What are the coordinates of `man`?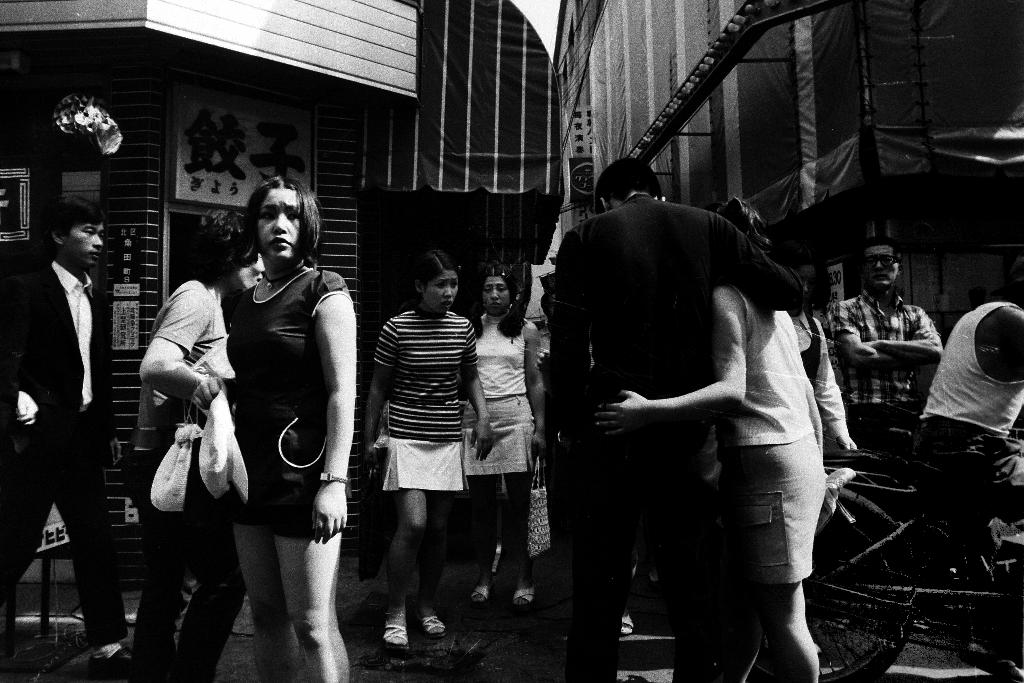
(x1=534, y1=162, x2=854, y2=682).
